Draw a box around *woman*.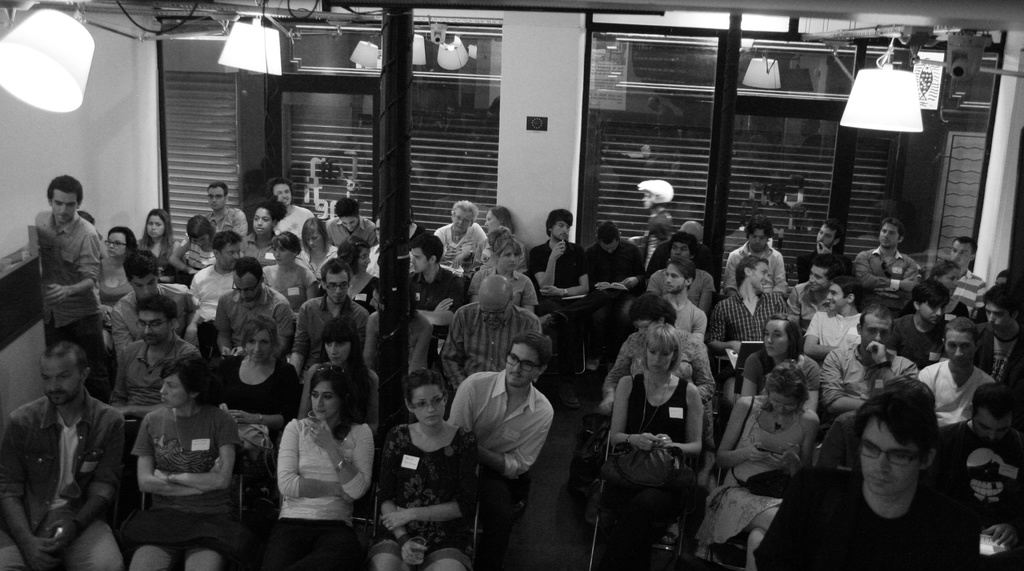
box(609, 315, 706, 570).
